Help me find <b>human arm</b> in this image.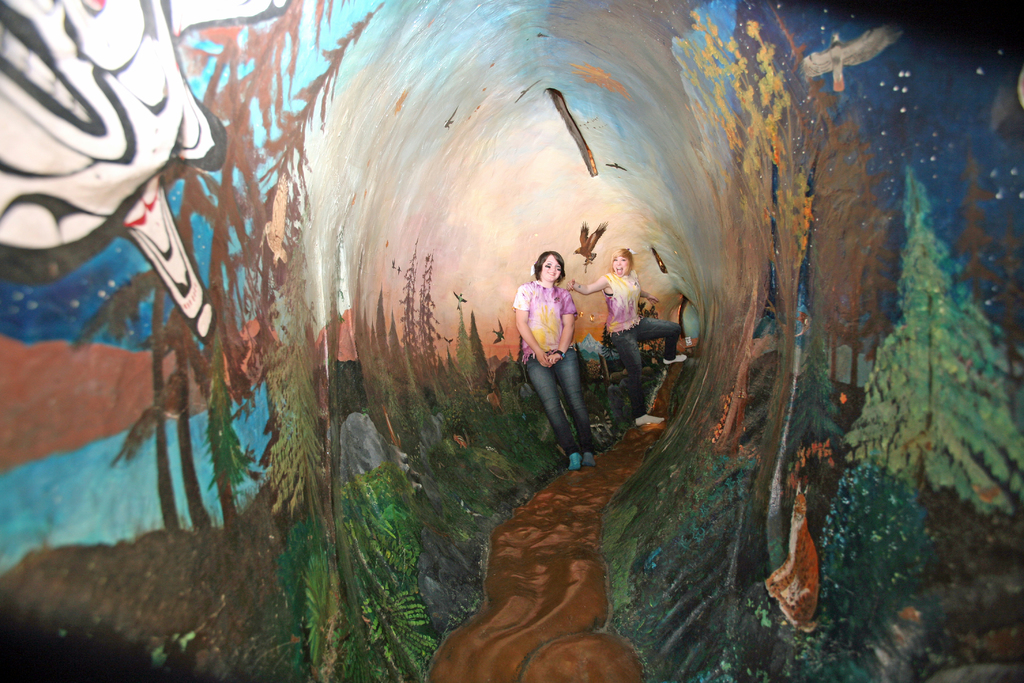
Found it: 545 287 582 359.
